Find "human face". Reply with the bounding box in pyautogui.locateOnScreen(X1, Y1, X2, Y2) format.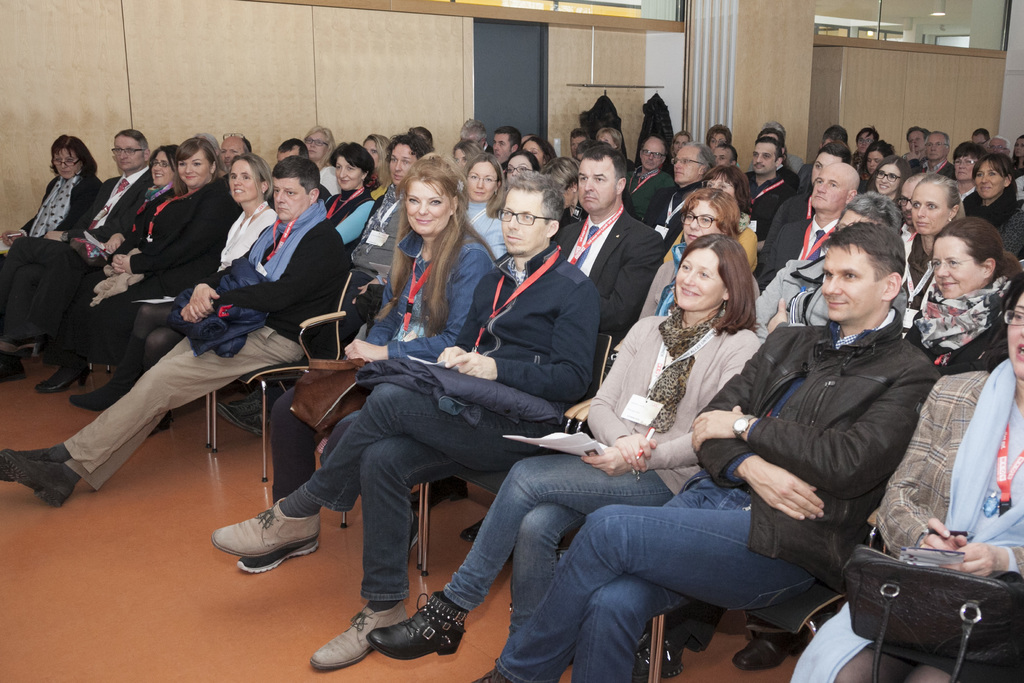
pyautogui.locateOnScreen(810, 167, 854, 208).
